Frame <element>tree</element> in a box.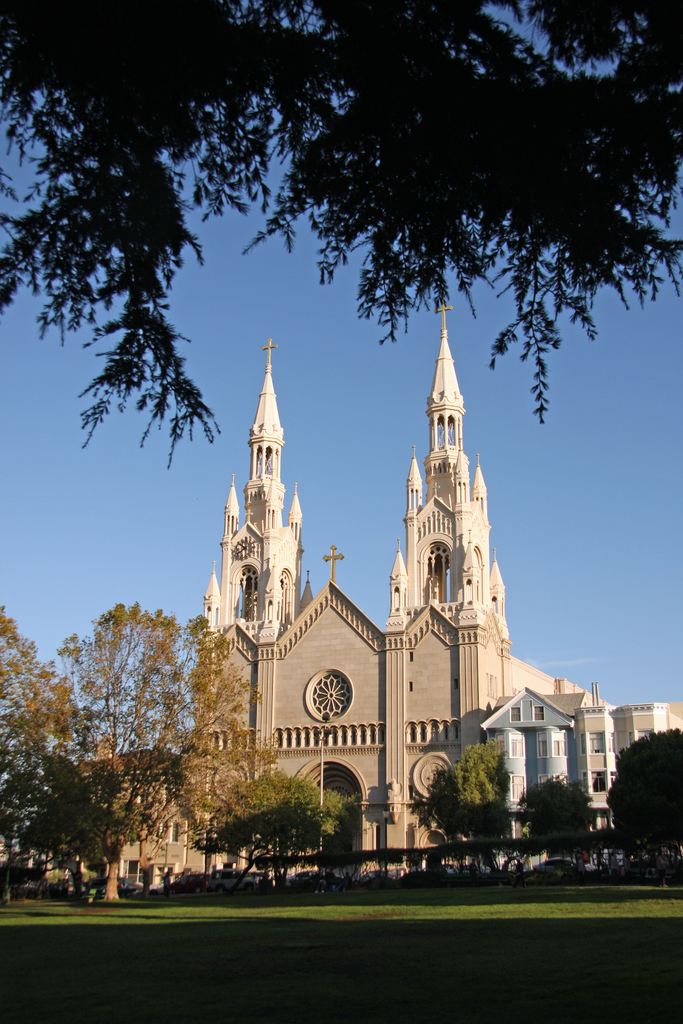
189:770:356:888.
